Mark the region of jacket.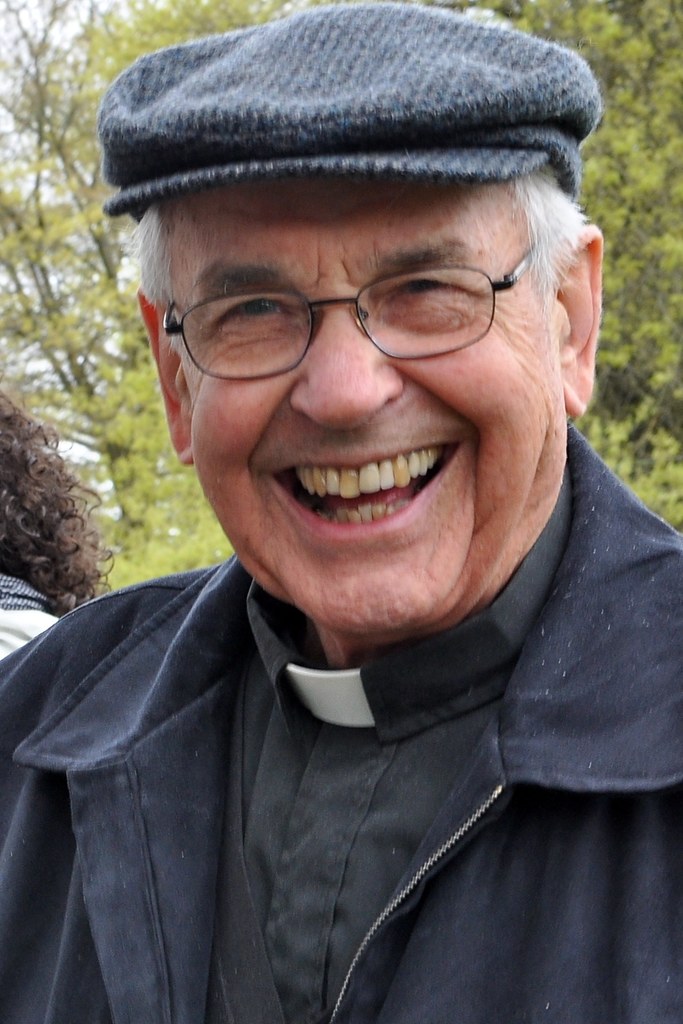
Region: box(0, 420, 682, 1023).
